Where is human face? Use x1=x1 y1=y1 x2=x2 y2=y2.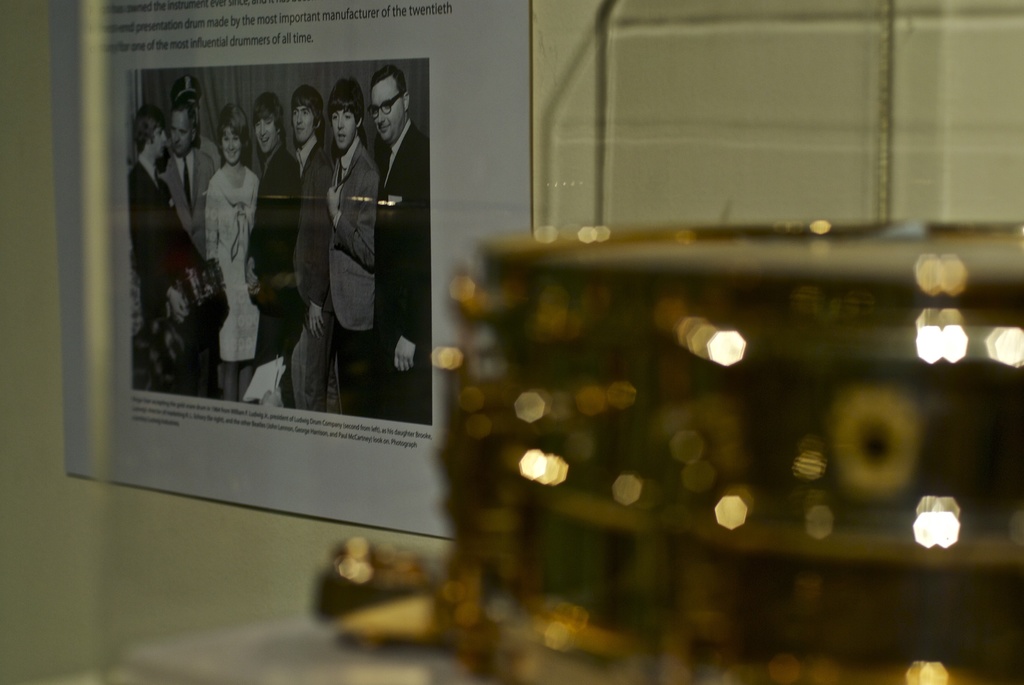
x1=165 y1=117 x2=190 y2=150.
